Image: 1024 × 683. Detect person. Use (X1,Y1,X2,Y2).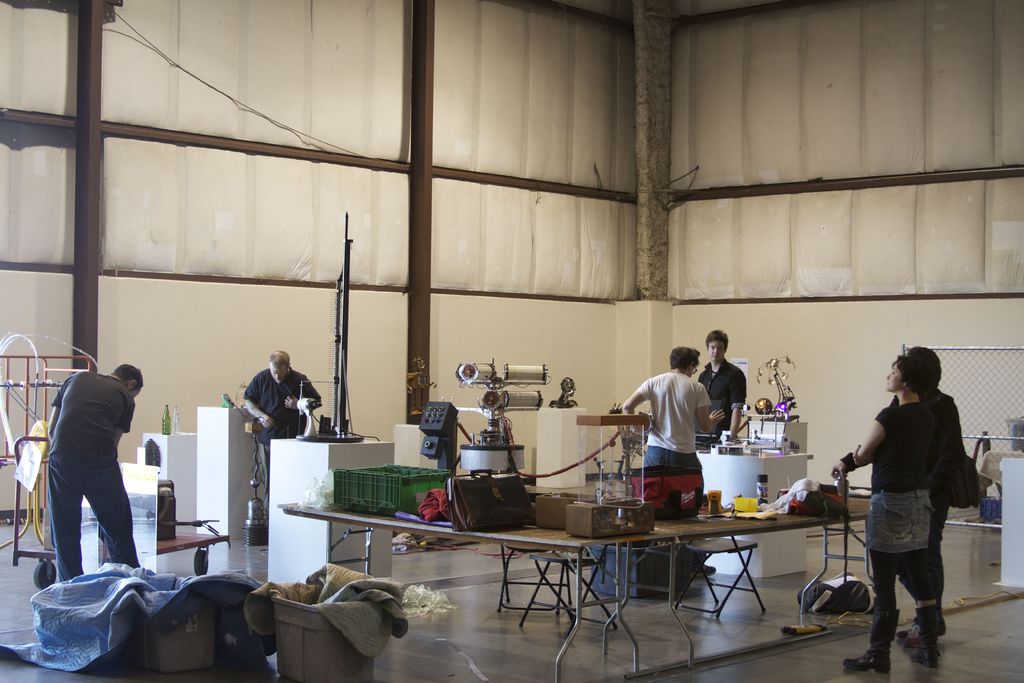
(829,353,938,671).
